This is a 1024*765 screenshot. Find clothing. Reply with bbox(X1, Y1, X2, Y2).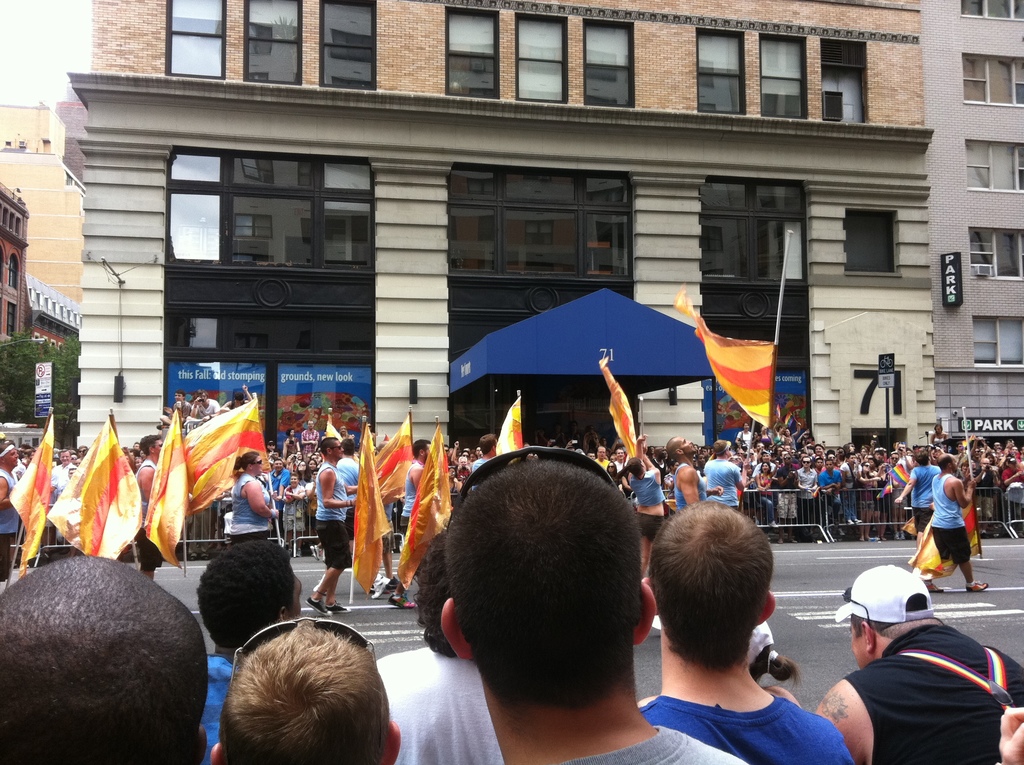
bbox(936, 469, 972, 567).
